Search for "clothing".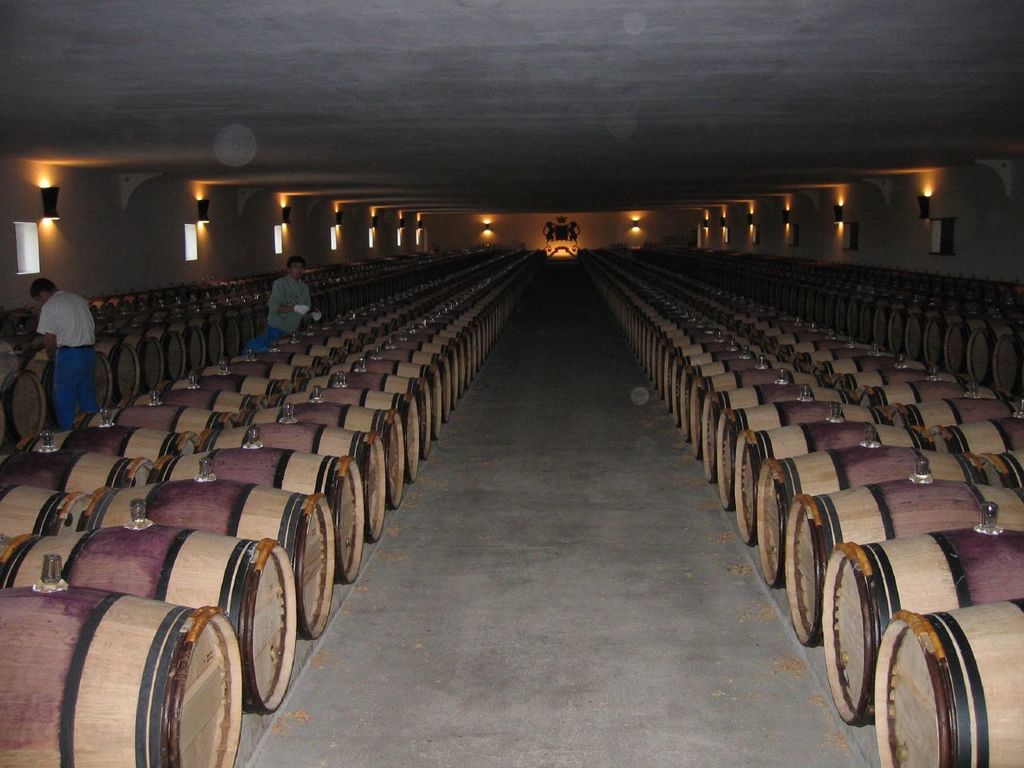
Found at 37:291:98:433.
